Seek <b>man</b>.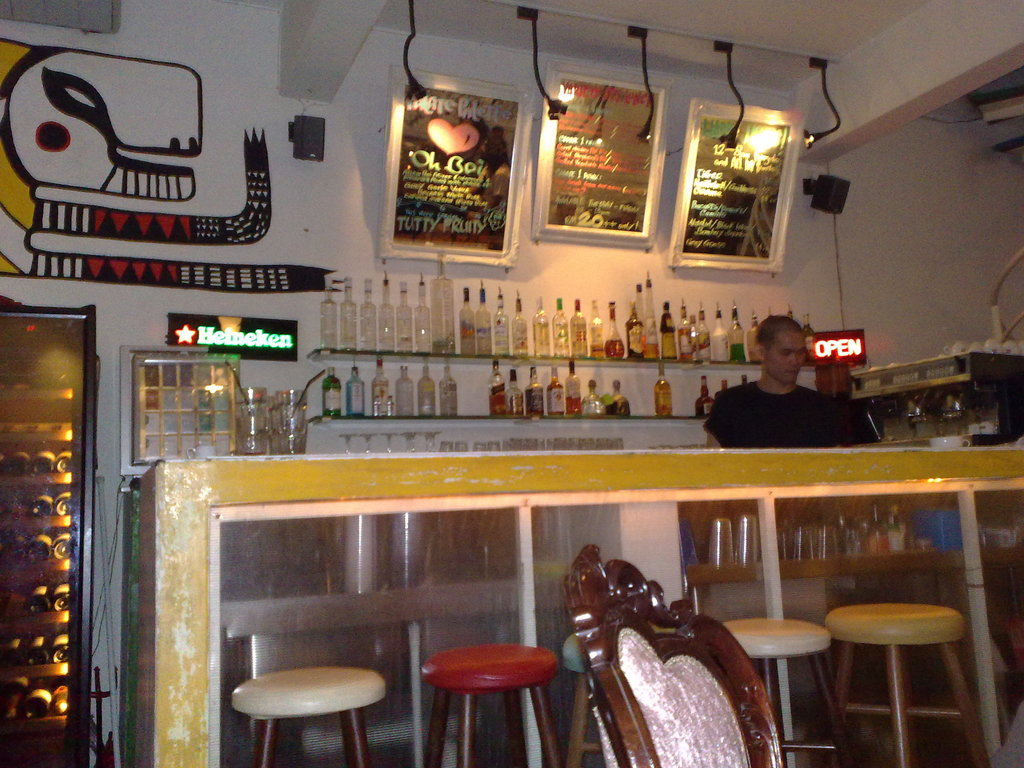
703,325,863,465.
